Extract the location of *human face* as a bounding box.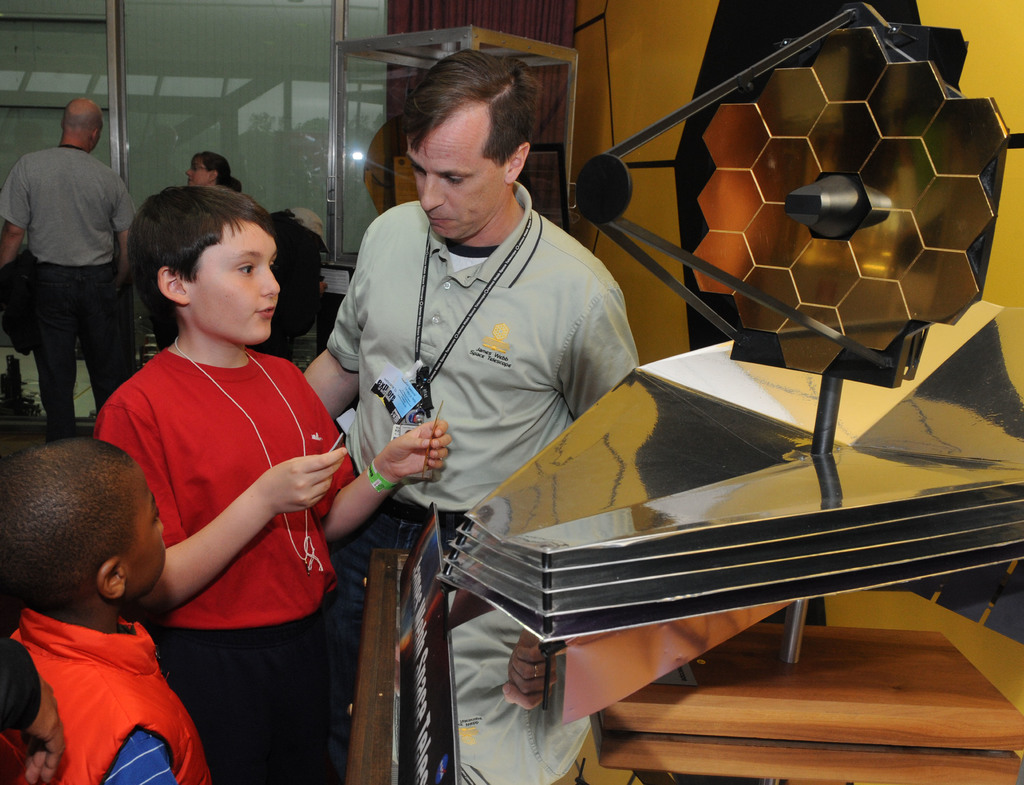
BBox(125, 465, 164, 586).
